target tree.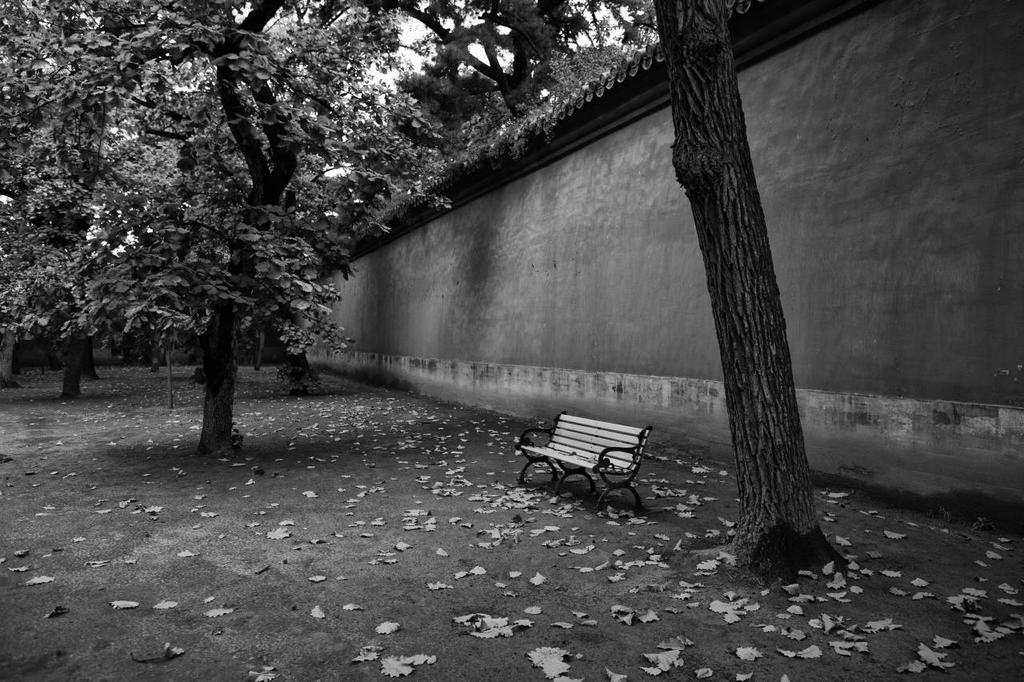
Target region: x1=639, y1=0, x2=844, y2=566.
